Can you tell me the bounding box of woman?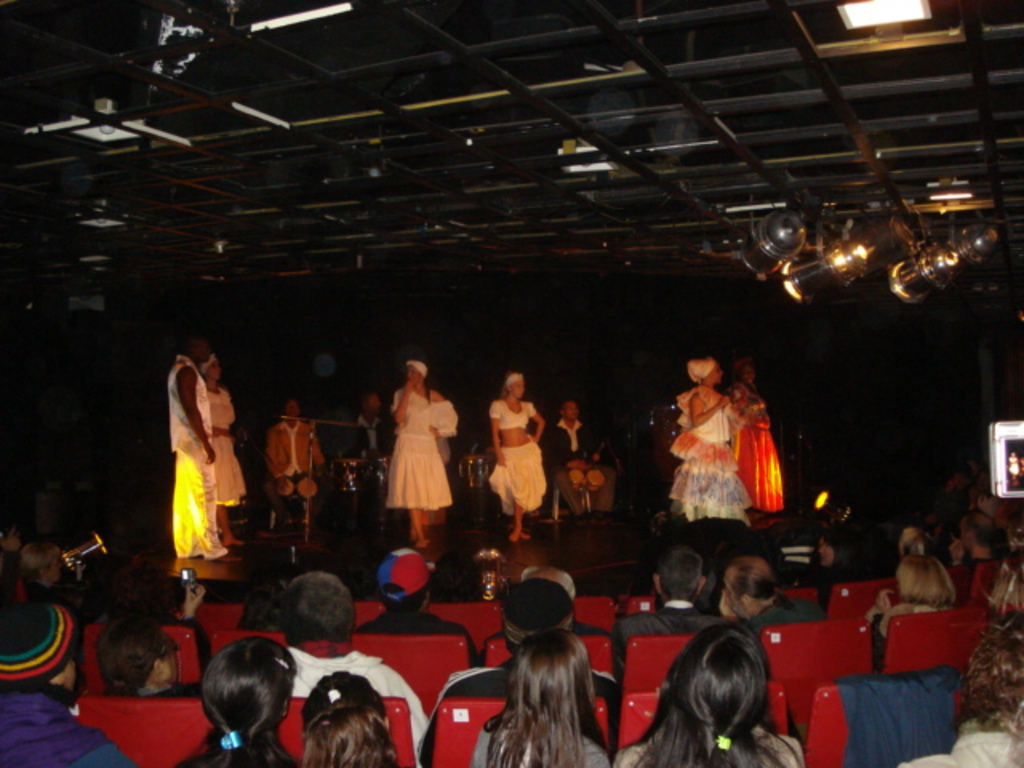
bbox(635, 610, 802, 763).
